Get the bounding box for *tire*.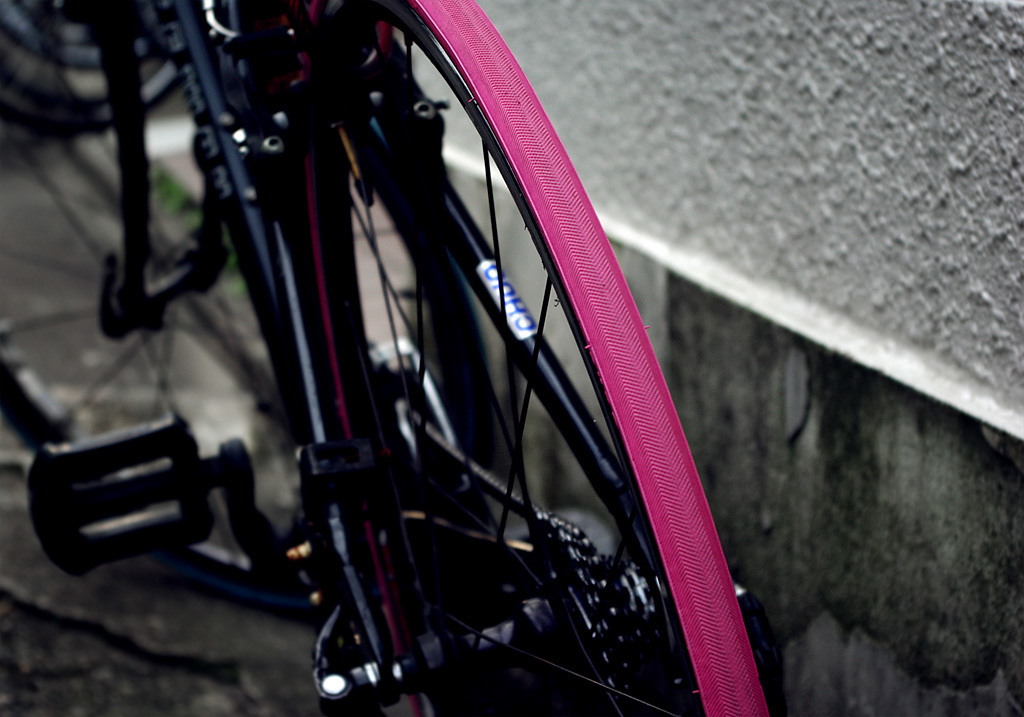
region(0, 0, 329, 608).
